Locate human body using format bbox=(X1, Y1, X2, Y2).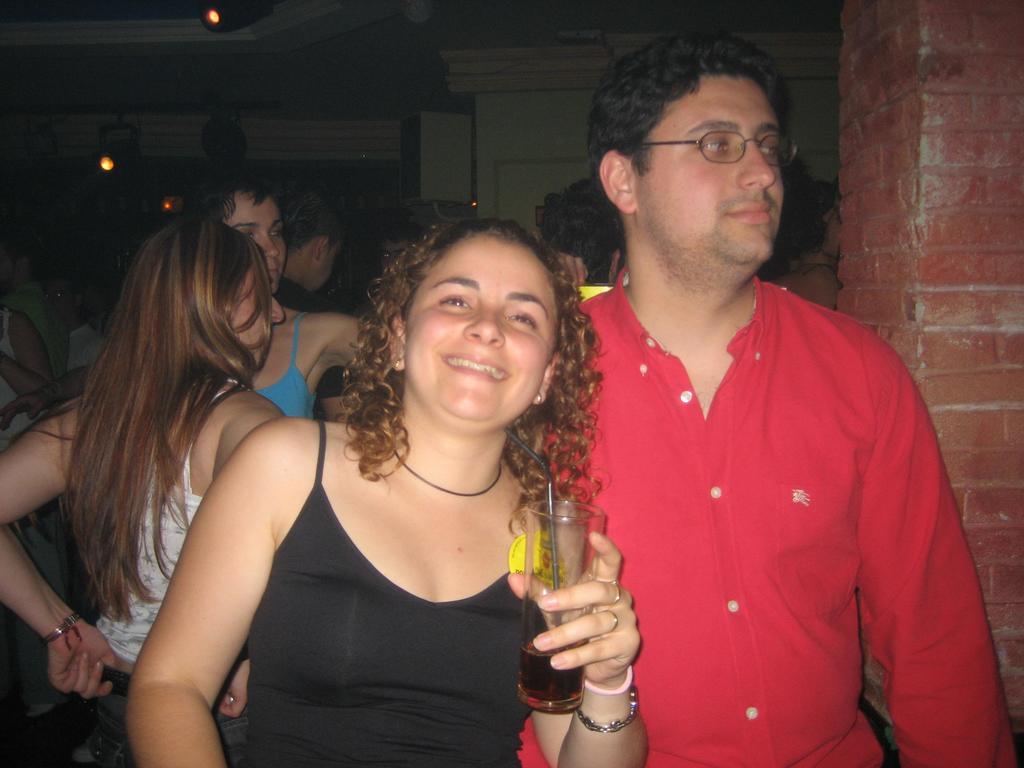
bbox=(546, 104, 985, 767).
